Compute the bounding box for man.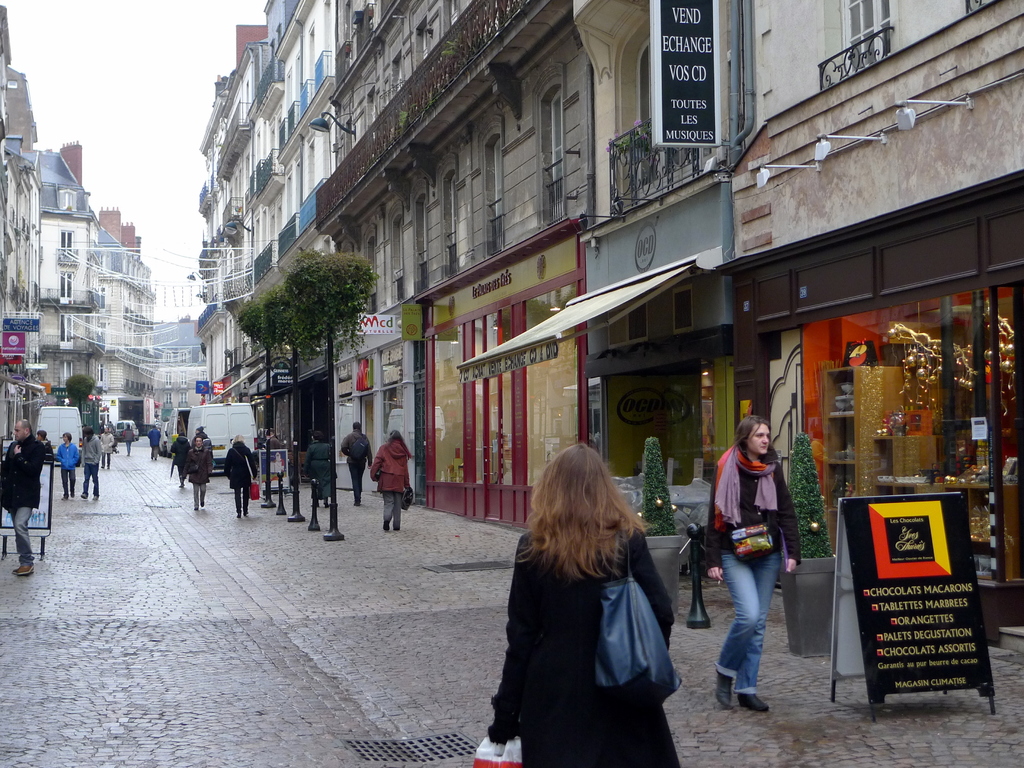
[83,428,106,500].
